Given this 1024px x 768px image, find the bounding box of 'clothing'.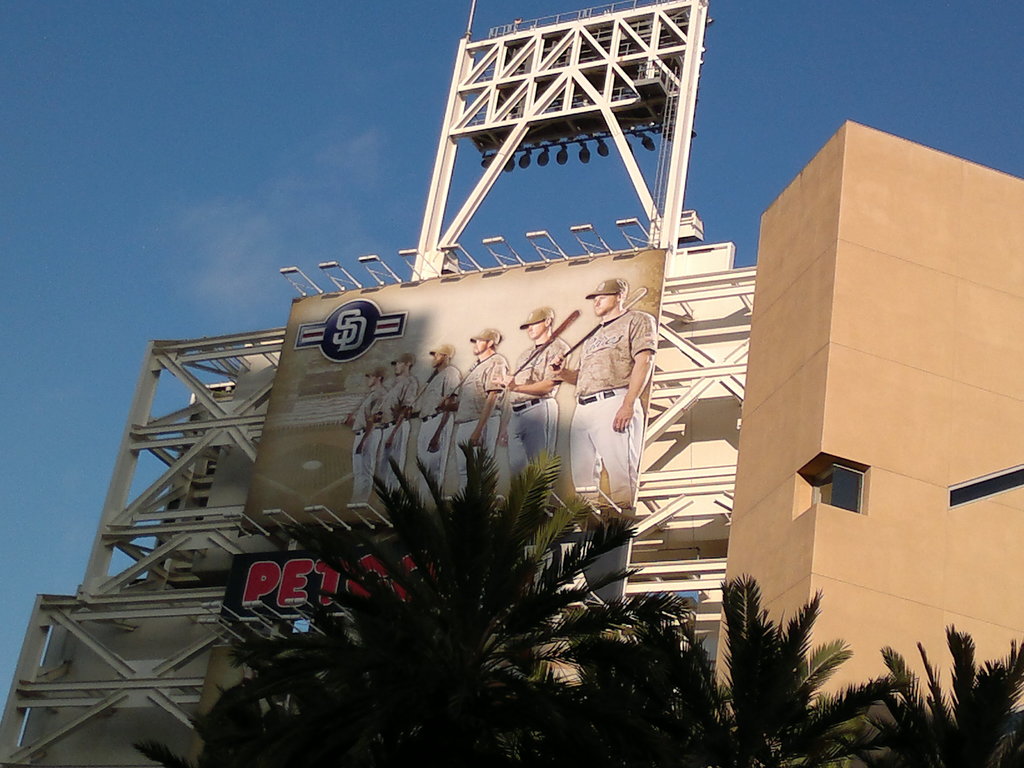
<region>415, 347, 460, 494</region>.
